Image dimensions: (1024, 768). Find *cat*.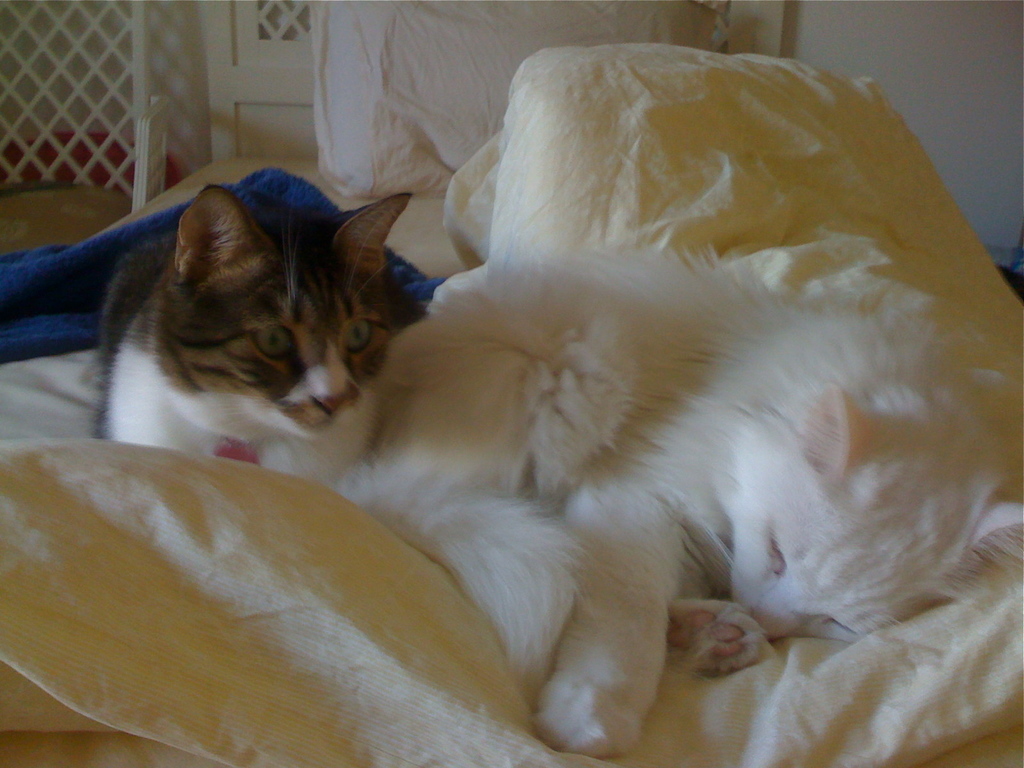
{"left": 342, "top": 241, "right": 1023, "bottom": 765}.
